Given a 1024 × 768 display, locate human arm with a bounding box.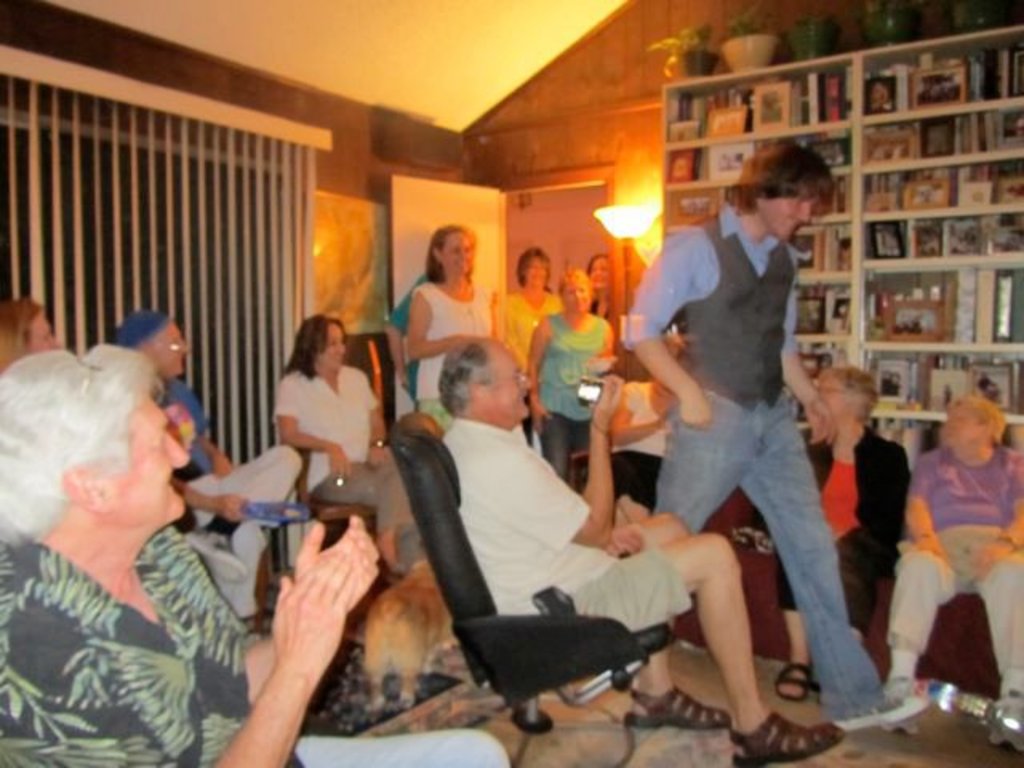
Located: crop(275, 382, 350, 478).
